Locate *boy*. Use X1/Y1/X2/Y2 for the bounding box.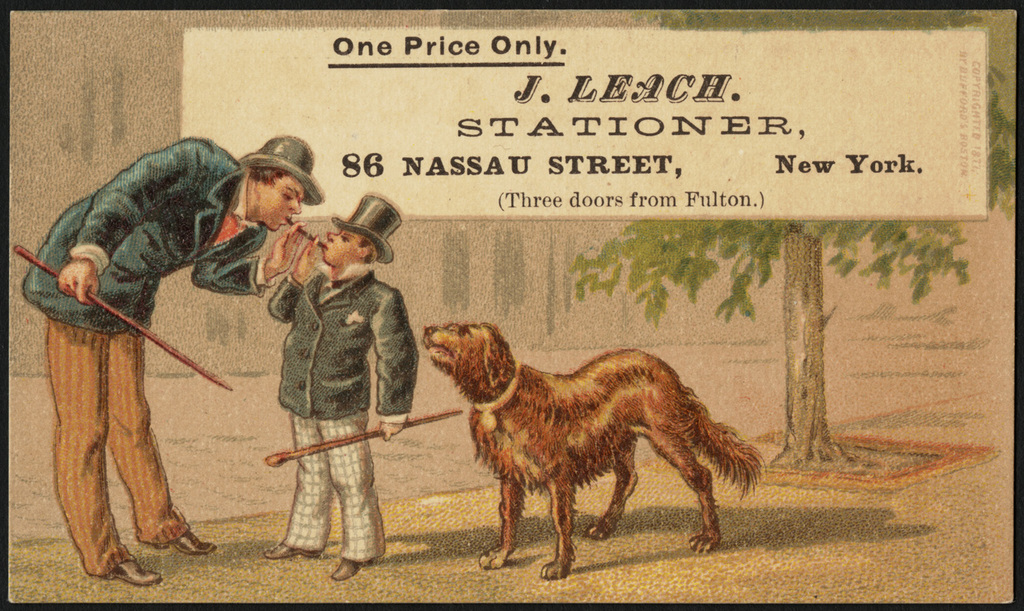
268/214/425/585.
